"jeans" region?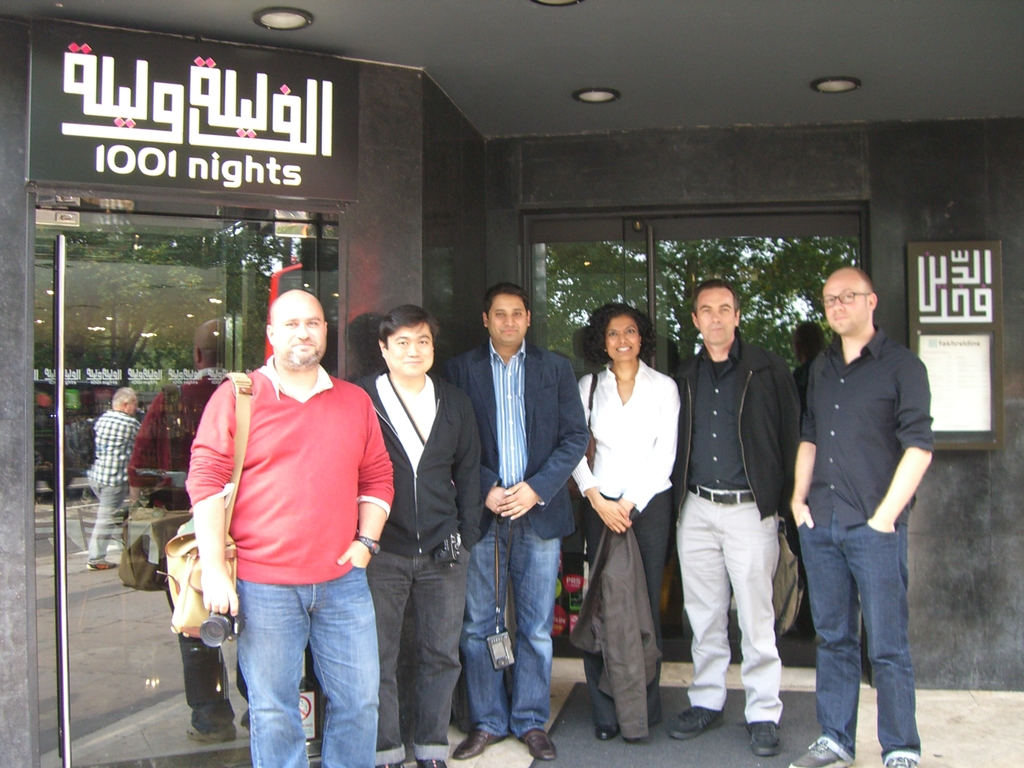
(x1=362, y1=518, x2=476, y2=767)
